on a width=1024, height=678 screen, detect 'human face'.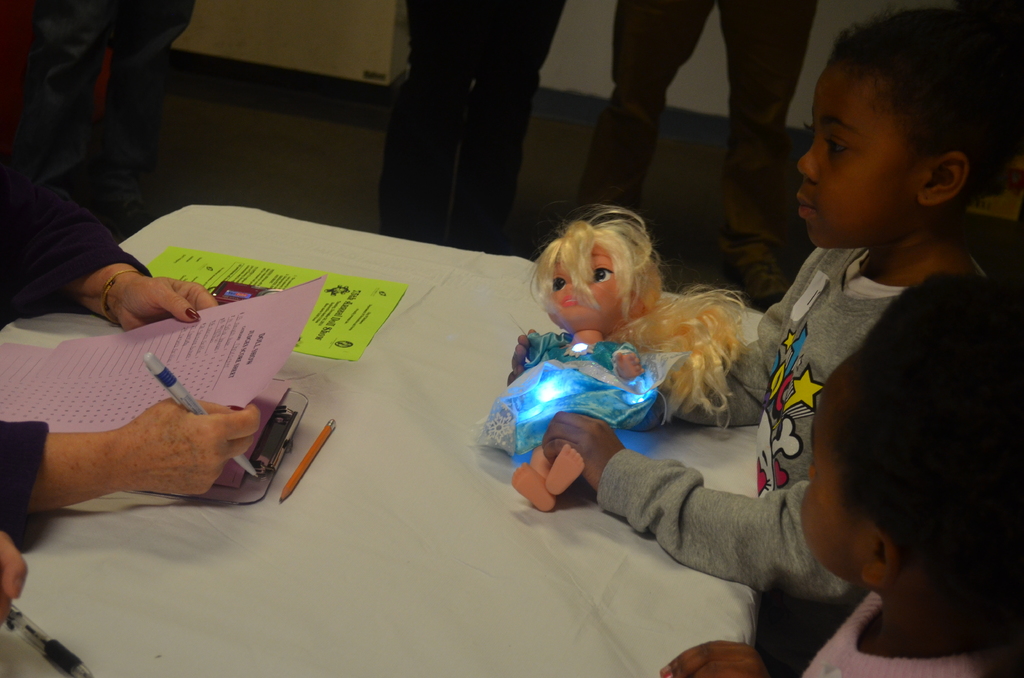
x1=799 y1=352 x2=872 y2=582.
